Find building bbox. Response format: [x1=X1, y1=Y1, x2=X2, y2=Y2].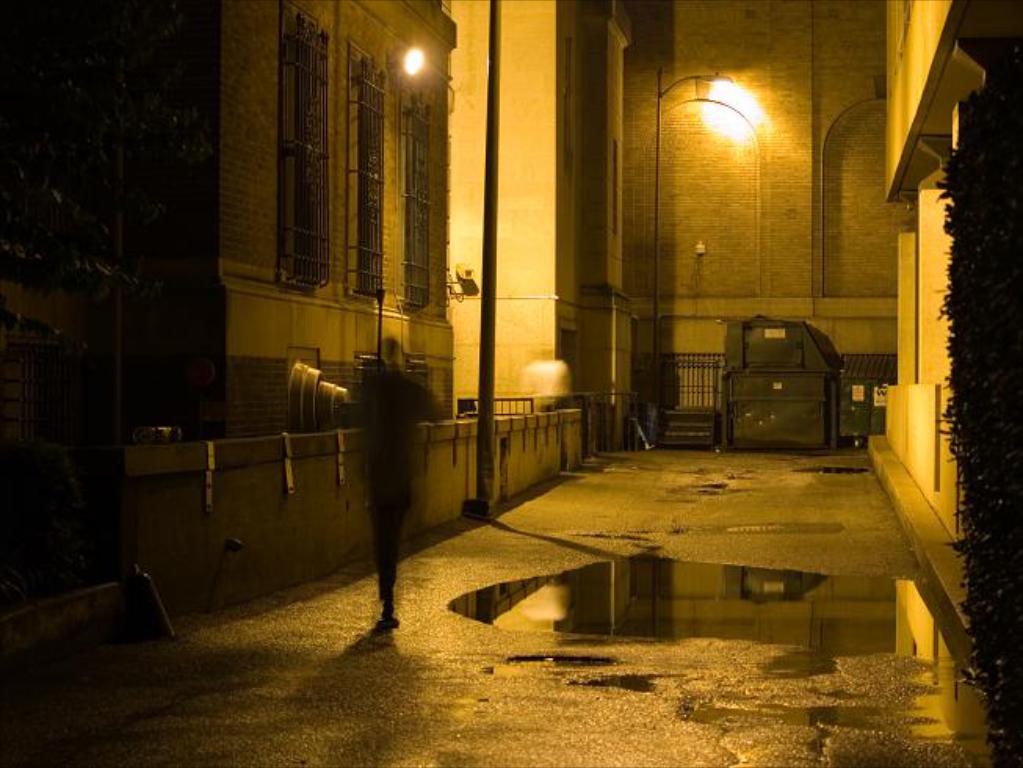
[x1=0, y1=0, x2=1021, y2=766].
